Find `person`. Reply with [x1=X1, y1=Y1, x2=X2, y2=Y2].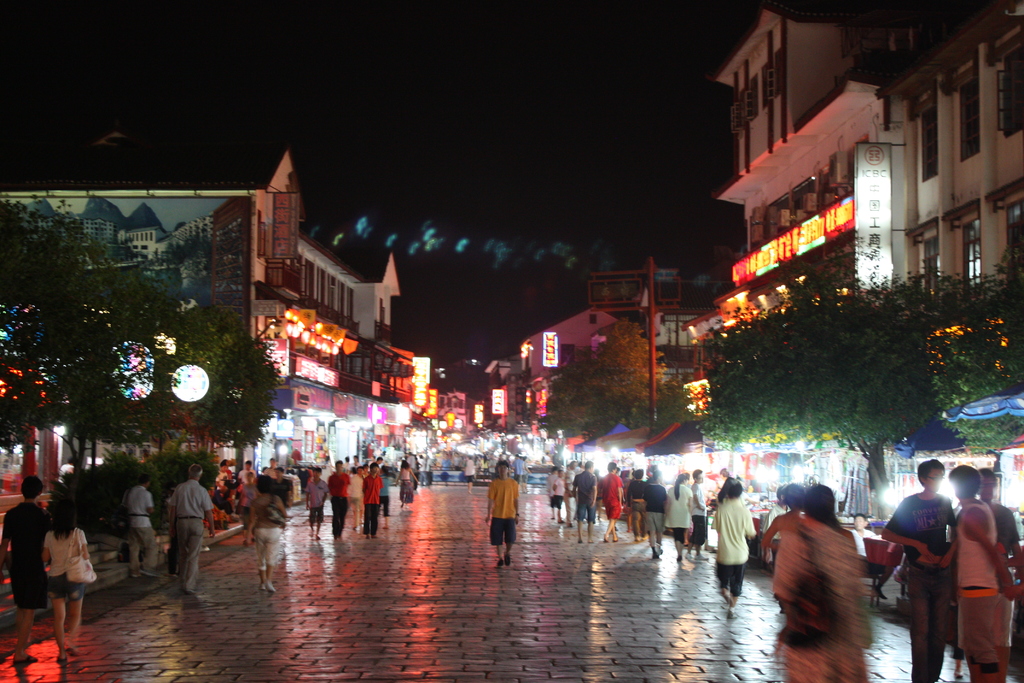
[x1=121, y1=475, x2=159, y2=580].
